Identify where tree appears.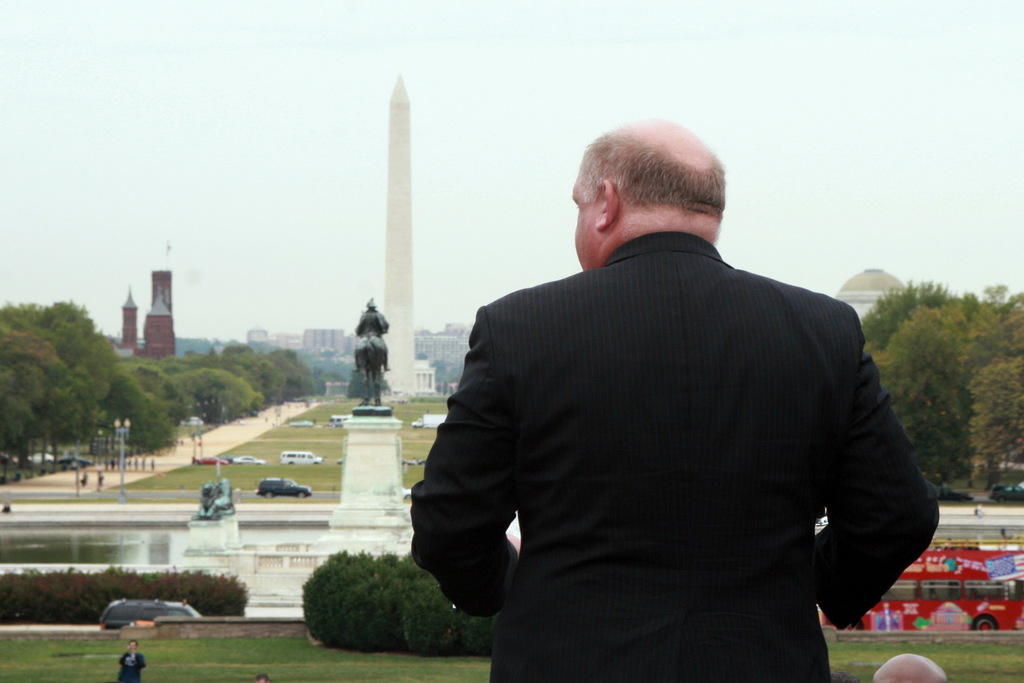
Appears at locate(1000, 292, 1023, 352).
